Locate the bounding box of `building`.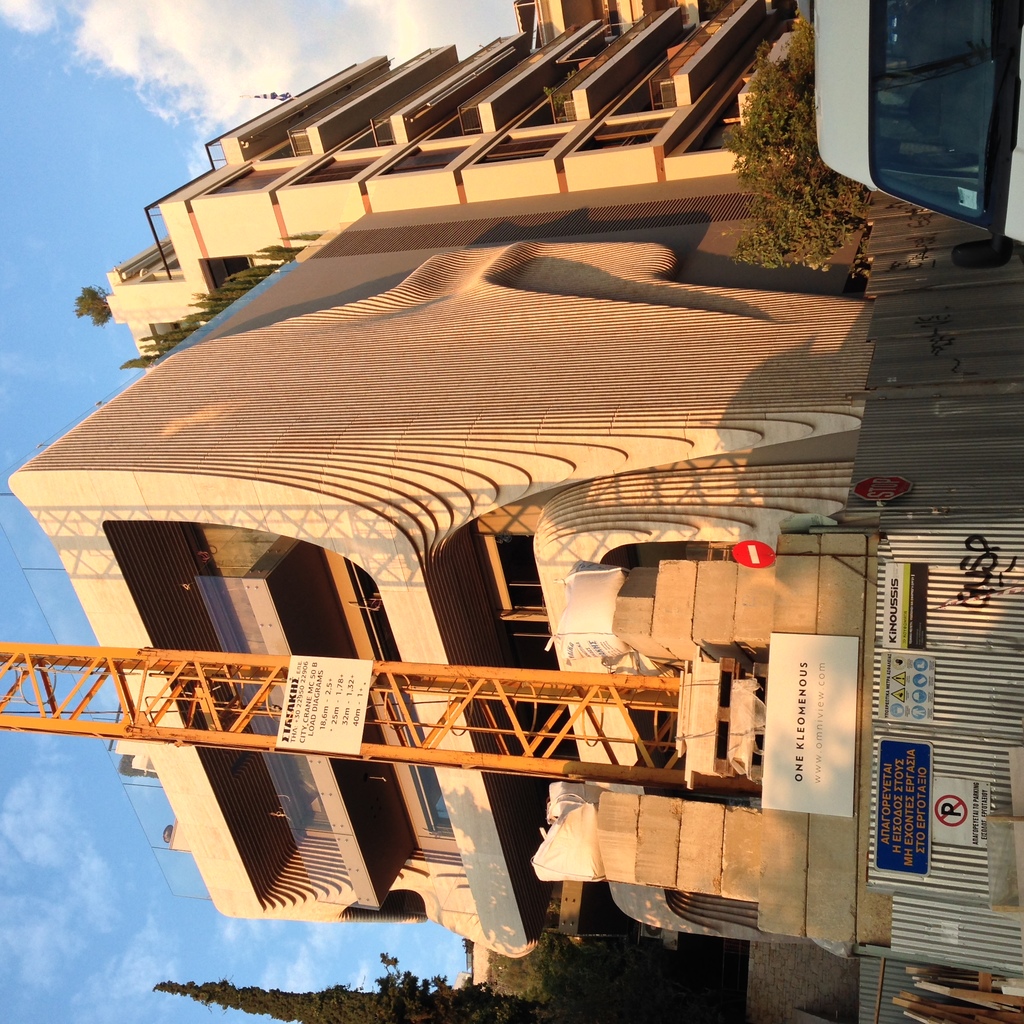
Bounding box: pyautogui.locateOnScreen(0, 0, 959, 1023).
